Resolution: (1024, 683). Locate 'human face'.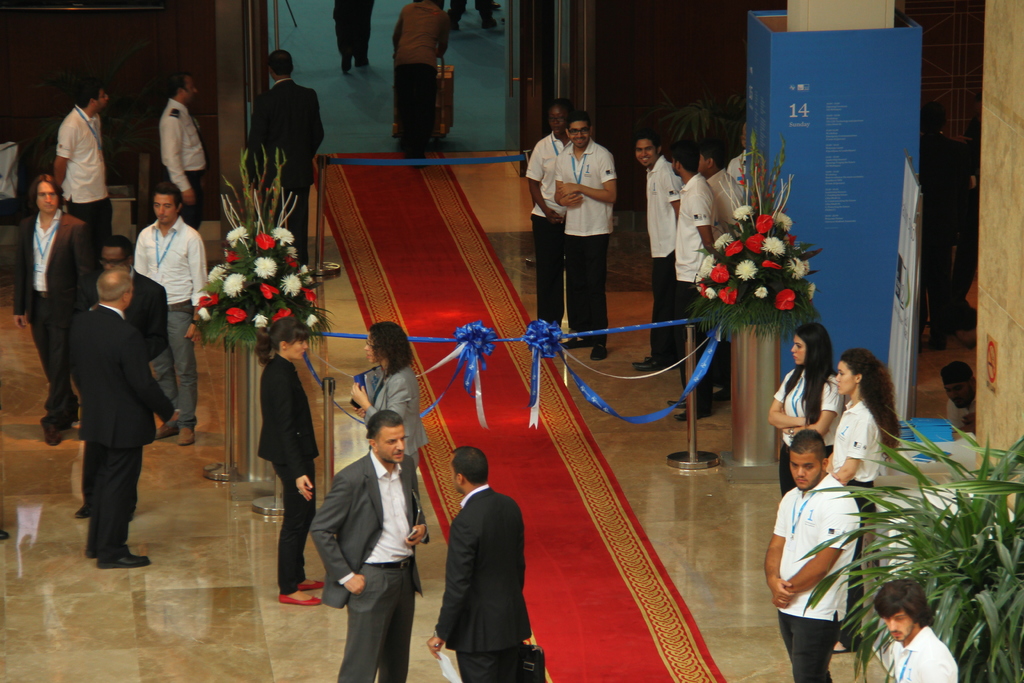
bbox(94, 92, 107, 110).
